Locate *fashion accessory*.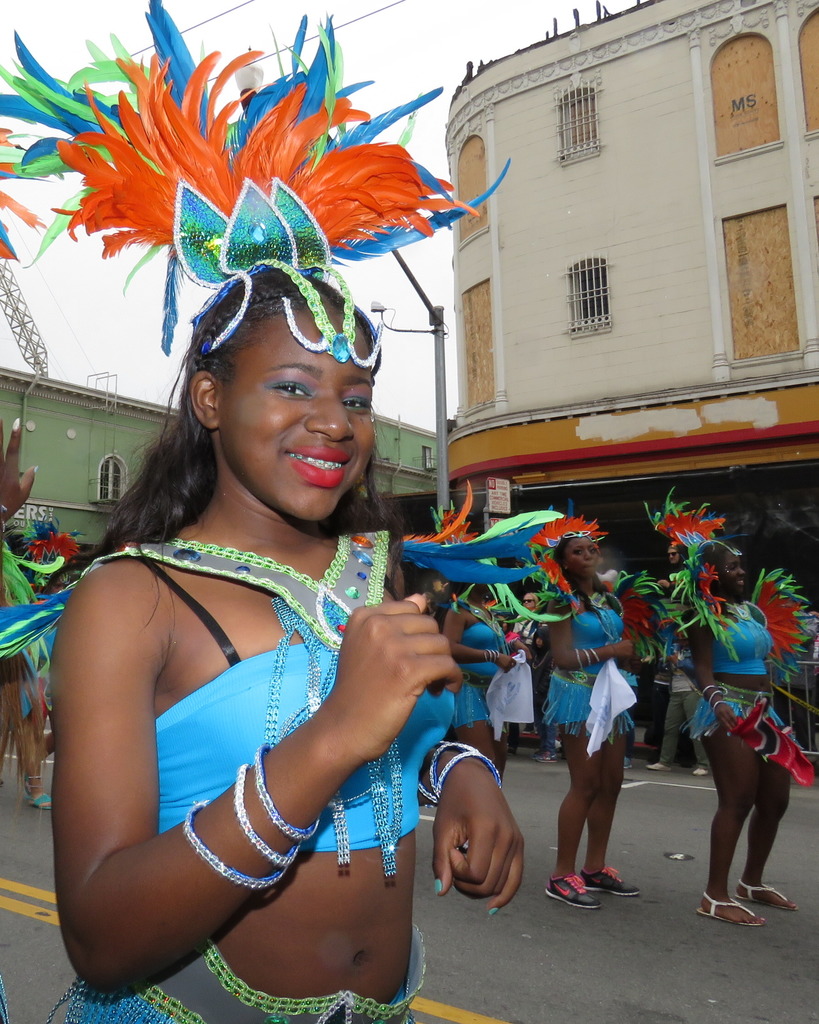
Bounding box: select_region(545, 867, 603, 909).
